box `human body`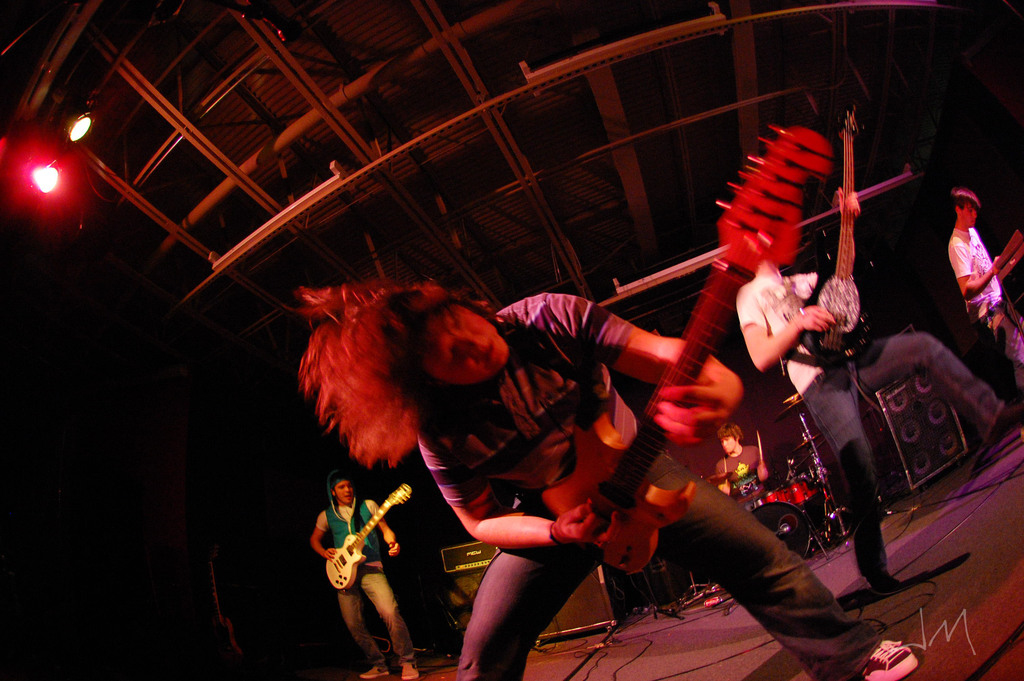
420, 297, 917, 676
